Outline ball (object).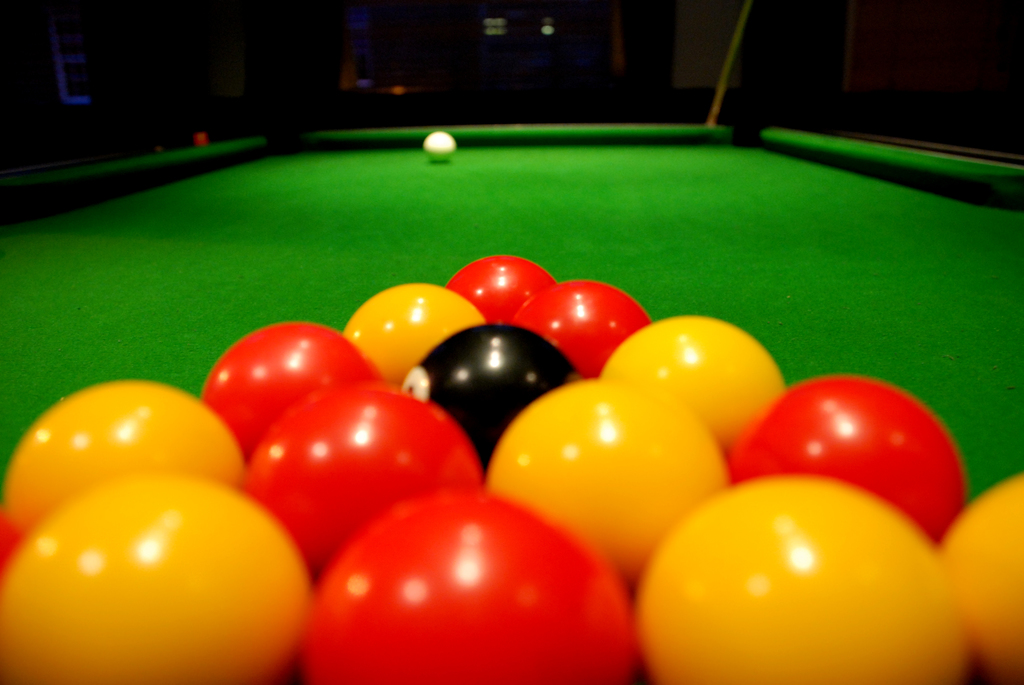
Outline: [424,131,453,159].
